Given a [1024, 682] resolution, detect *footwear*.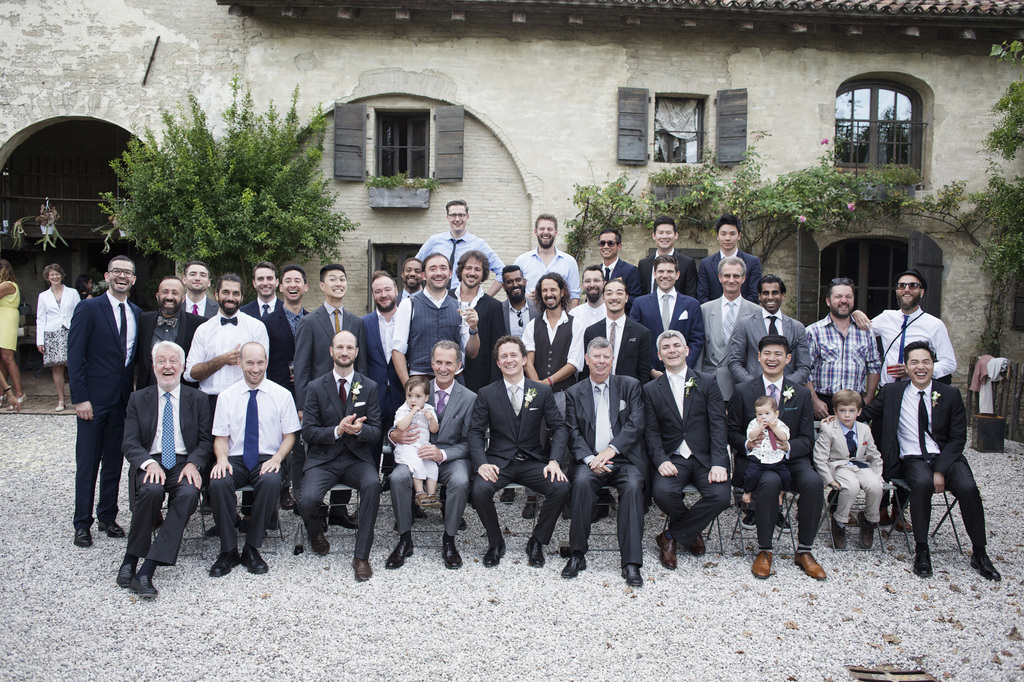
(left=793, top=553, right=826, bottom=580).
